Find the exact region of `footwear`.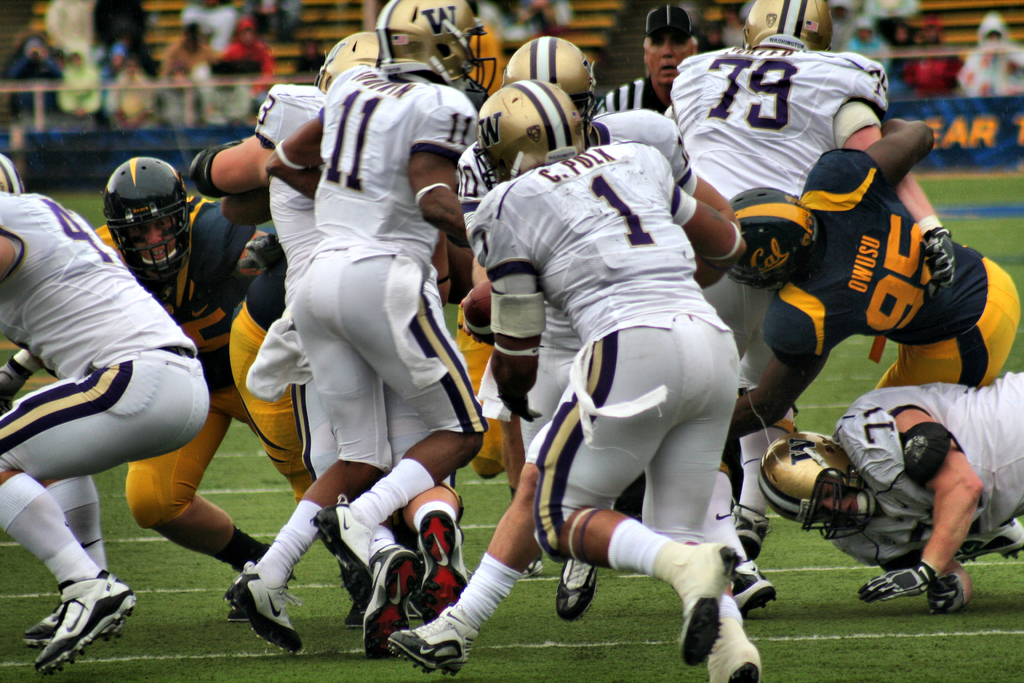
Exact region: BBox(387, 628, 465, 678).
